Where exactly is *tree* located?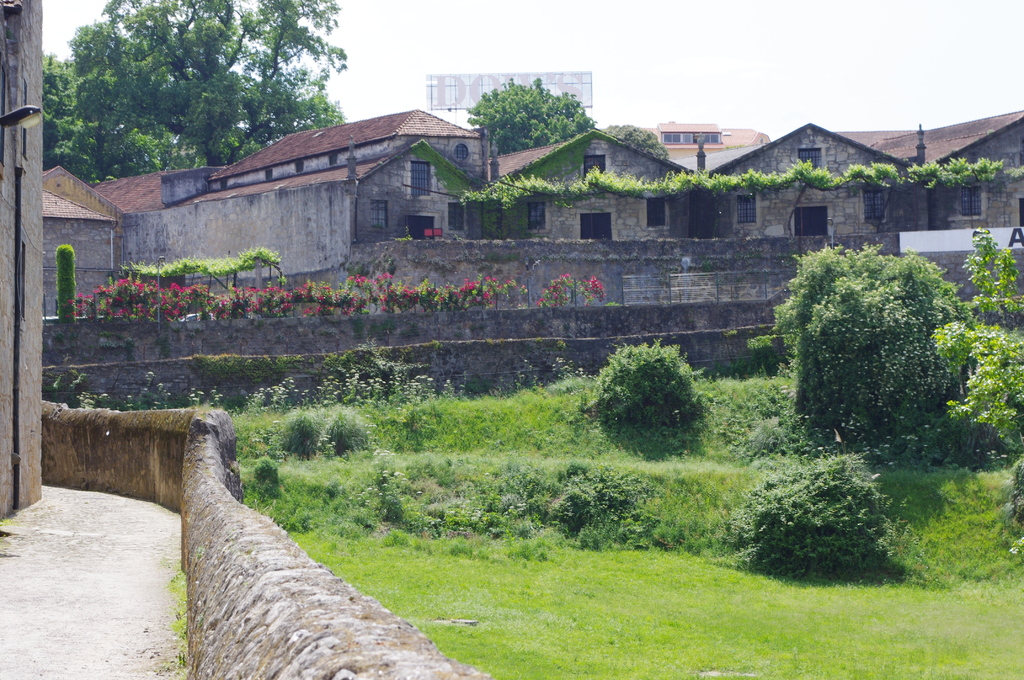
Its bounding box is 573, 335, 712, 426.
